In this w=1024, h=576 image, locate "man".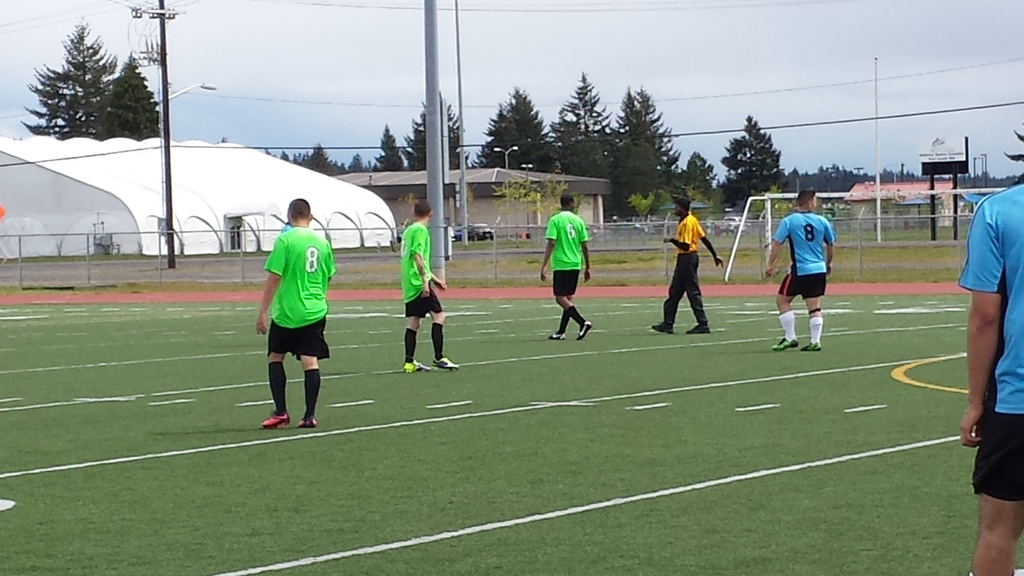
Bounding box: 543:185:589:345.
